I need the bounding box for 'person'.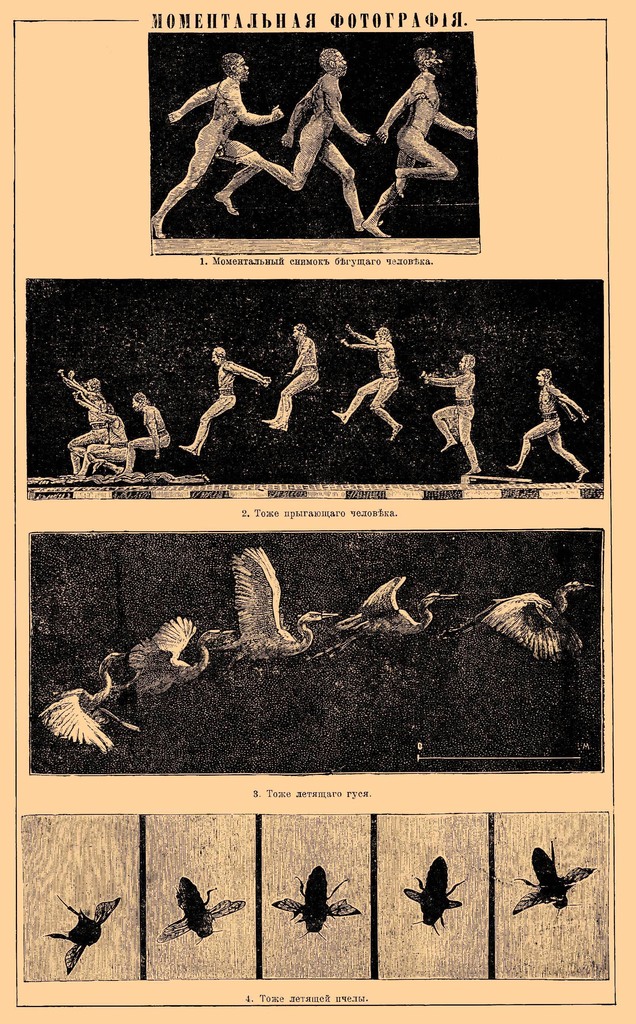
Here it is: [x1=70, y1=403, x2=124, y2=477].
